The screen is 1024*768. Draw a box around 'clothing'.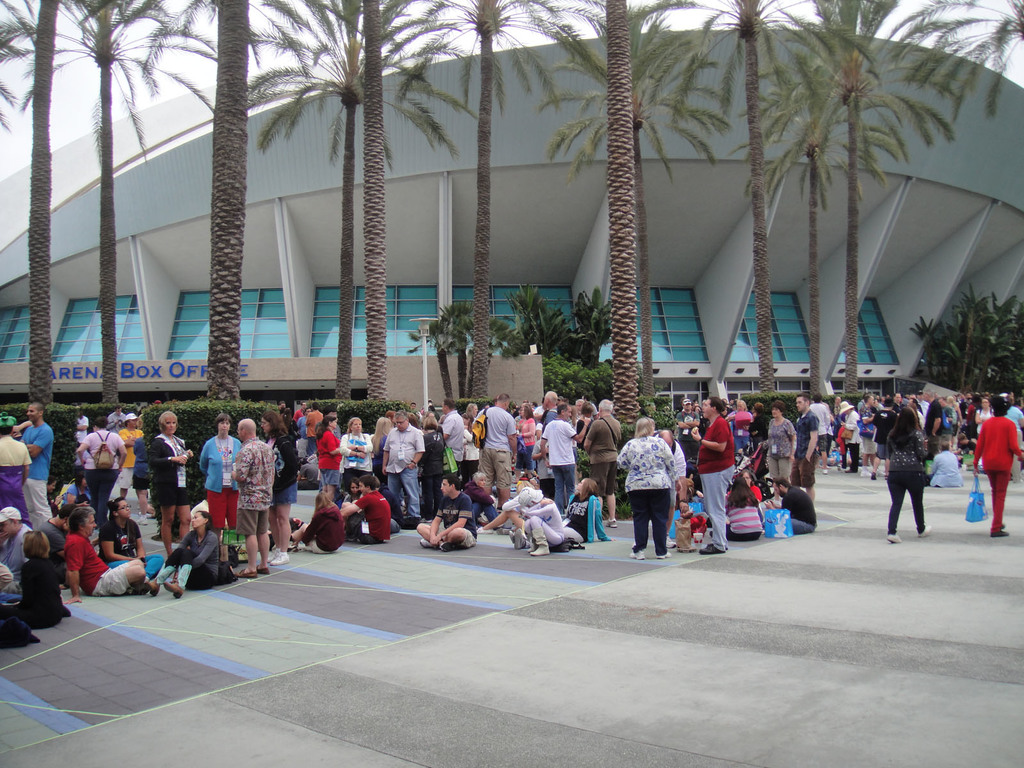
(151,429,199,504).
